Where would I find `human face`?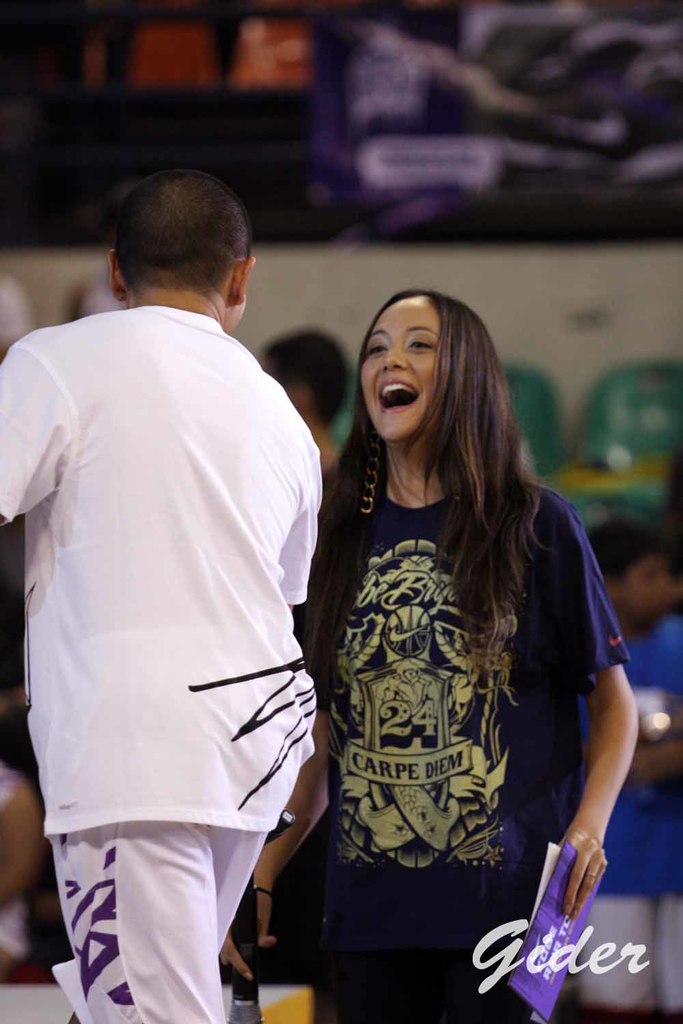
At bbox(630, 548, 681, 618).
